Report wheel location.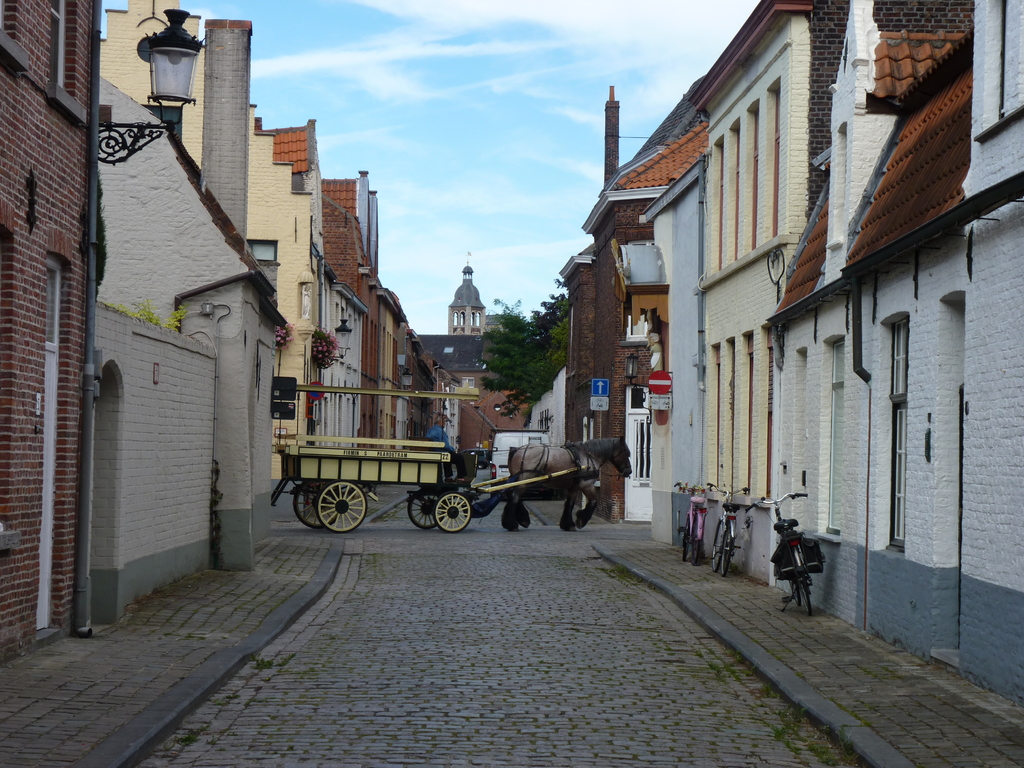
Report: pyautogui.locateOnScreen(691, 541, 703, 563).
